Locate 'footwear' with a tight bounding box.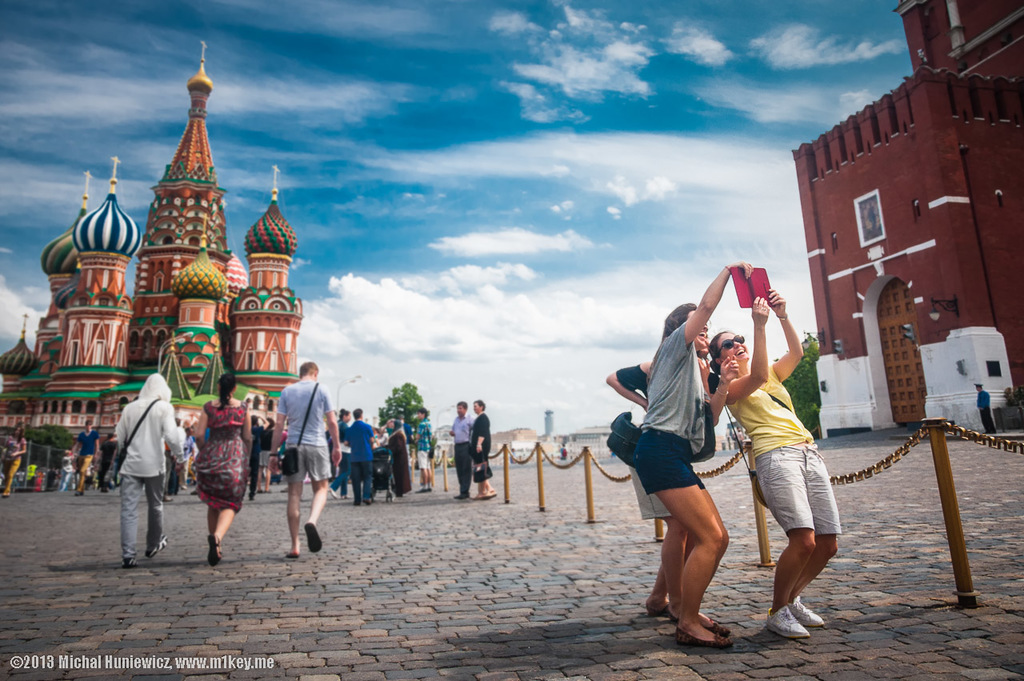
<box>645,598,669,615</box>.
